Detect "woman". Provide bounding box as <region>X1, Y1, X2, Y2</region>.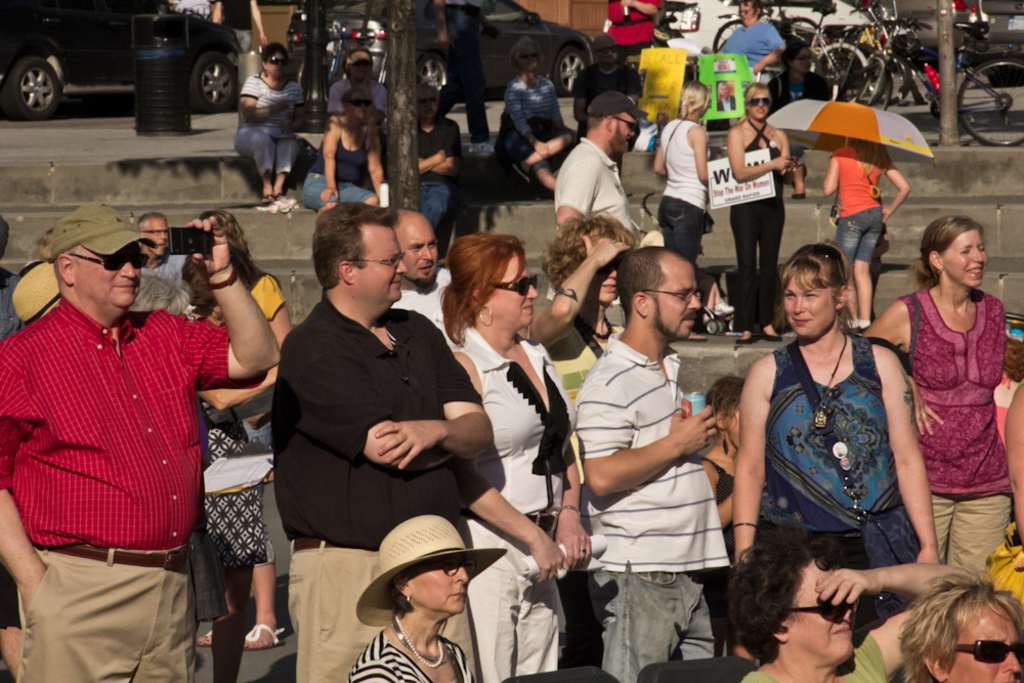
<region>196, 209, 293, 655</region>.
